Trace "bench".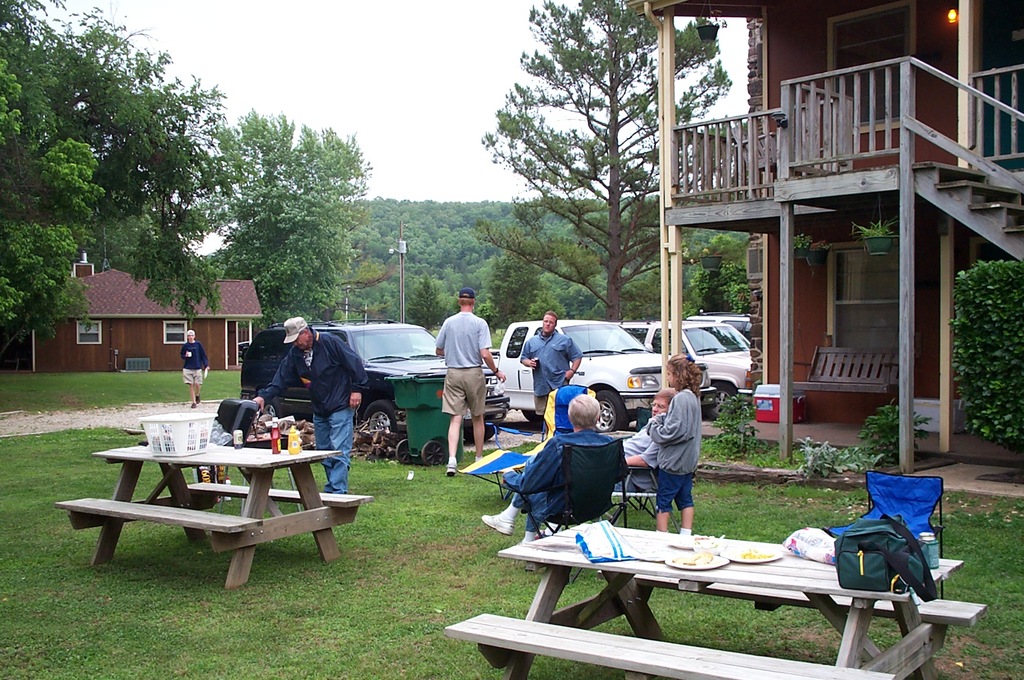
Traced to region(447, 516, 982, 679).
